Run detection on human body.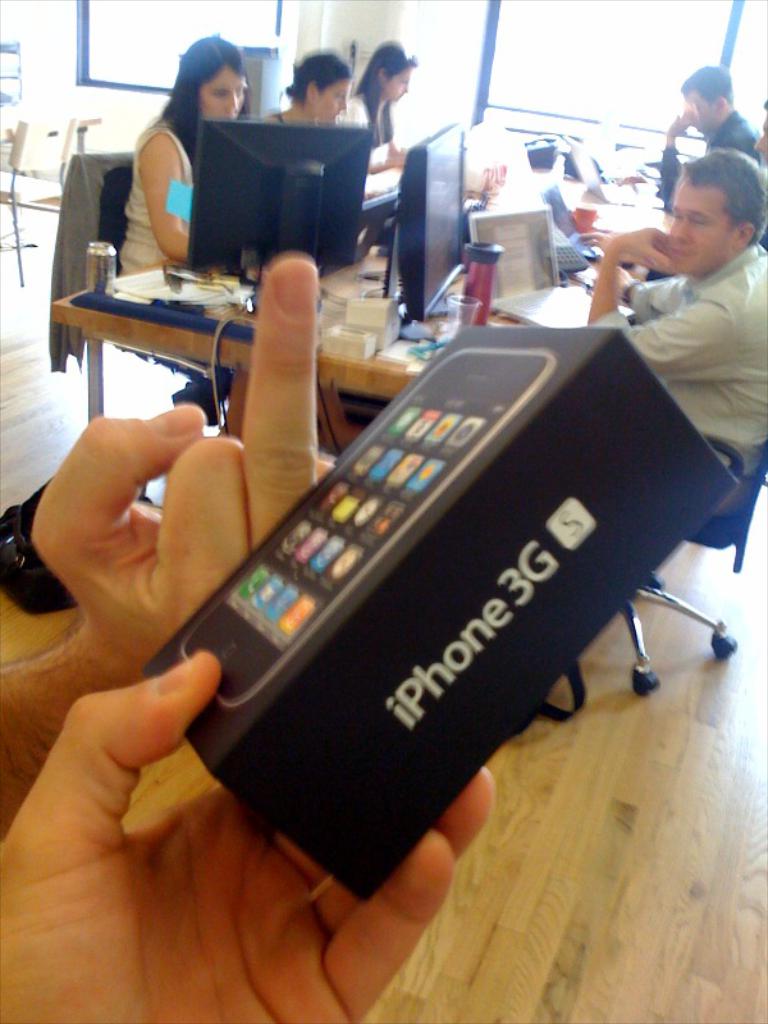
Result: (120,119,255,420).
